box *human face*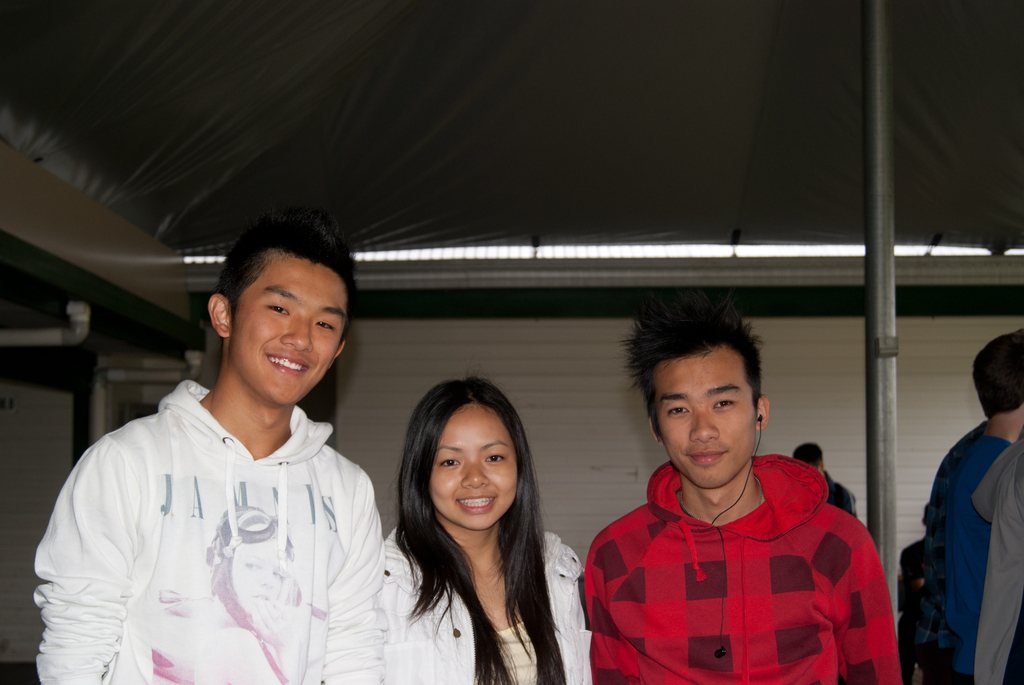
433,405,517,521
